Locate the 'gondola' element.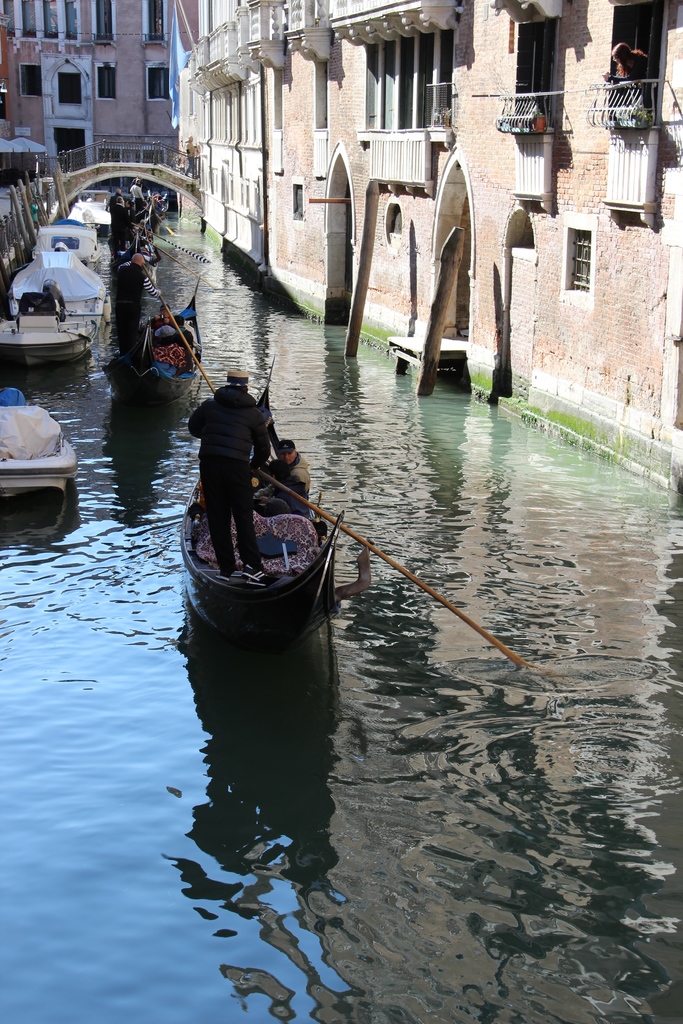
Element bbox: {"x1": 175, "y1": 350, "x2": 375, "y2": 657}.
